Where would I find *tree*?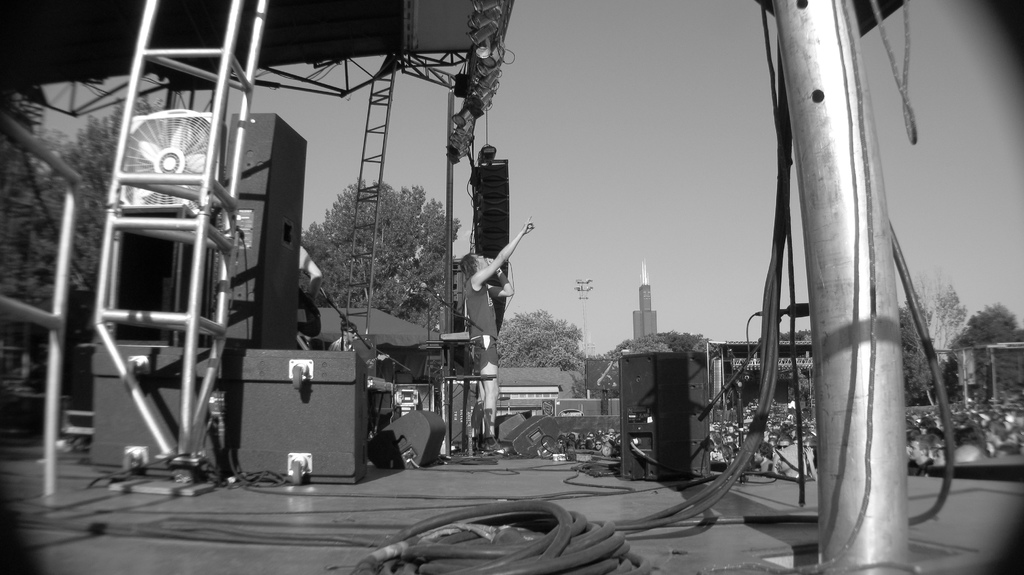
At <bbox>479, 307, 581, 375</bbox>.
